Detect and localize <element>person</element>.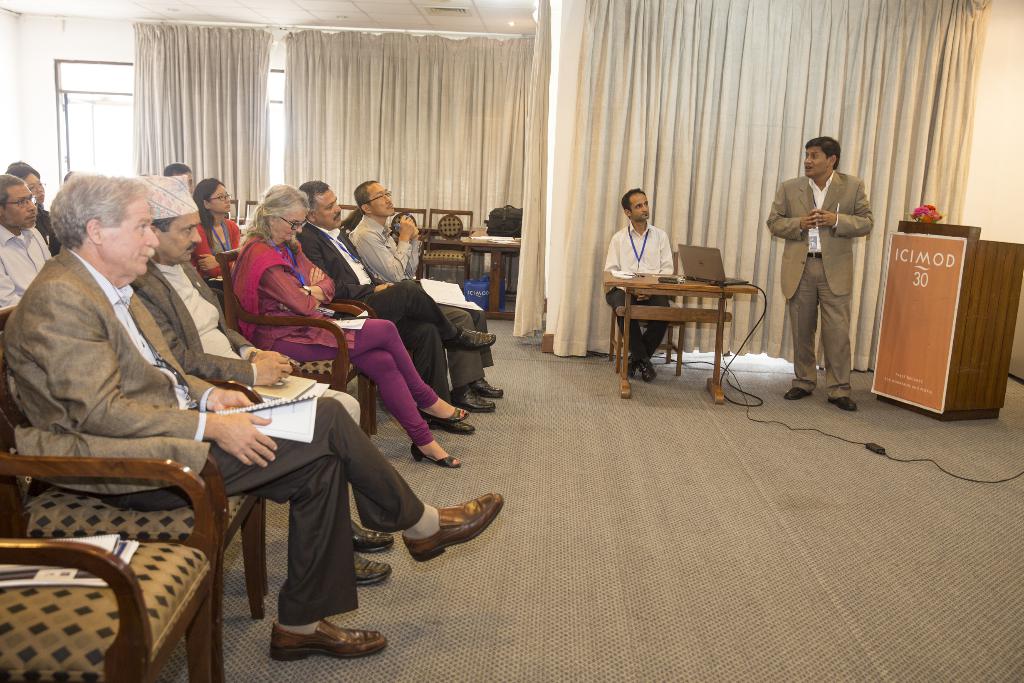
Localized at bbox(601, 188, 675, 379).
